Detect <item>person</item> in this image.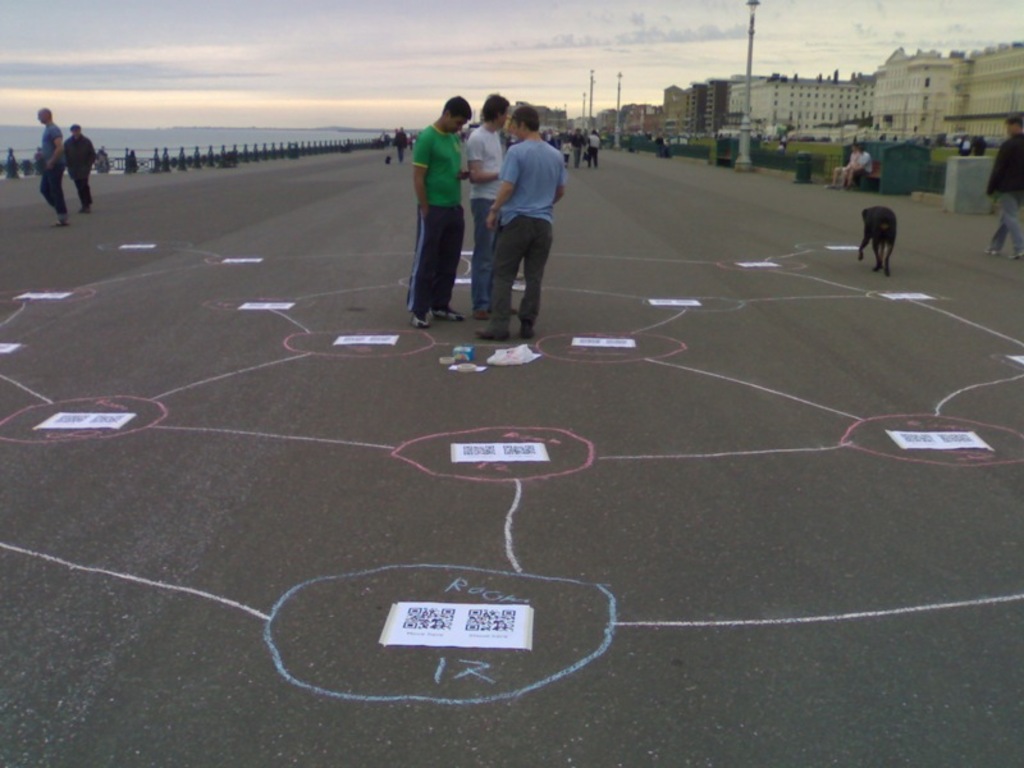
Detection: [397,96,479,334].
